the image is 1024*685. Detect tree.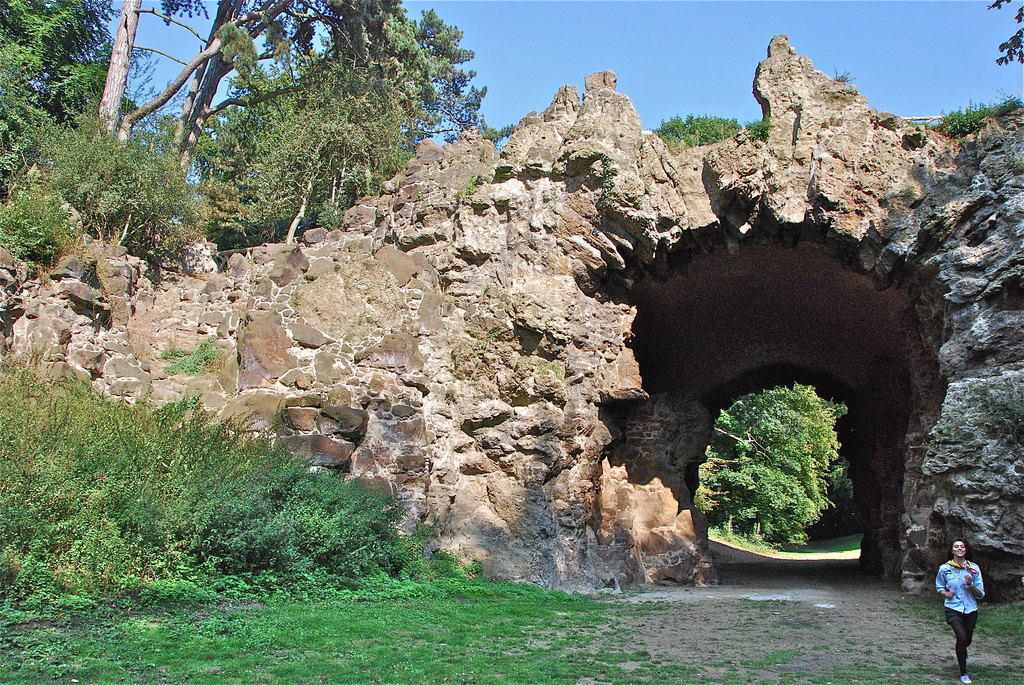
Detection: {"x1": 704, "y1": 383, "x2": 847, "y2": 543}.
